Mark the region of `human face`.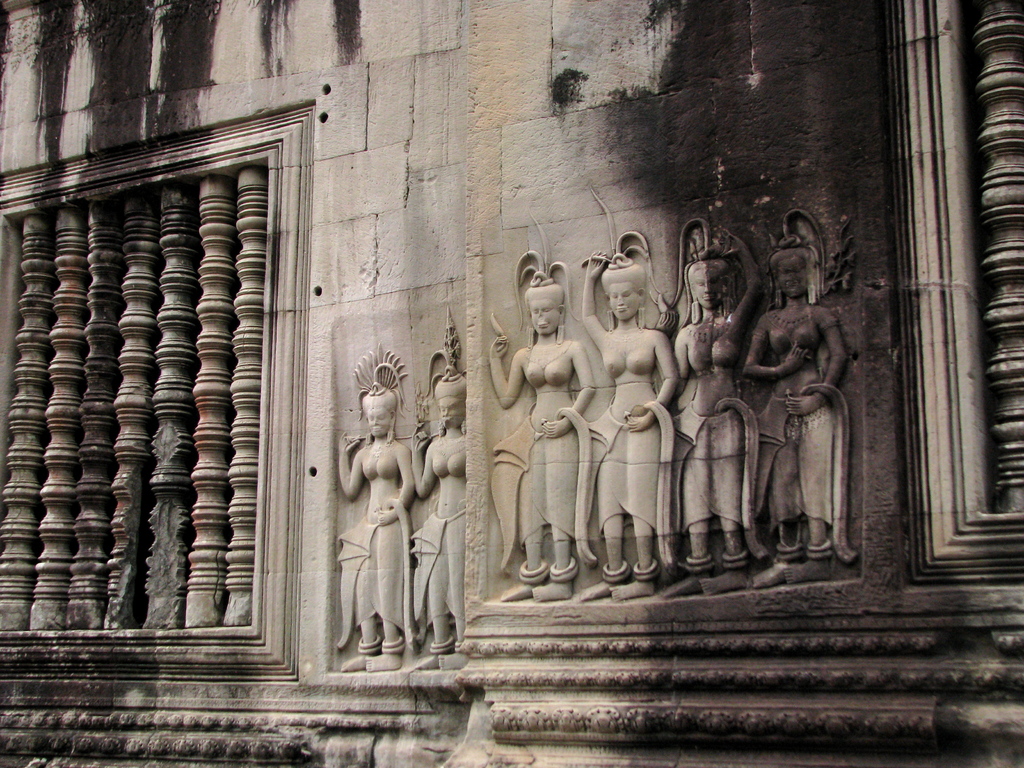
Region: [691,268,722,315].
